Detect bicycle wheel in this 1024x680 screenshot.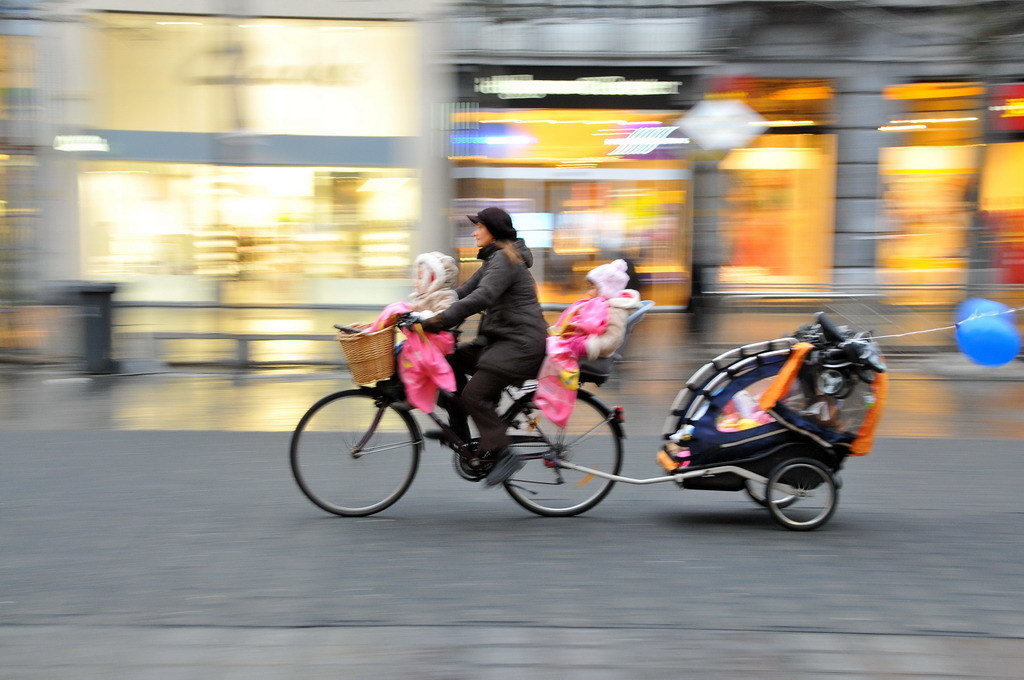
Detection: select_region(304, 388, 436, 519).
